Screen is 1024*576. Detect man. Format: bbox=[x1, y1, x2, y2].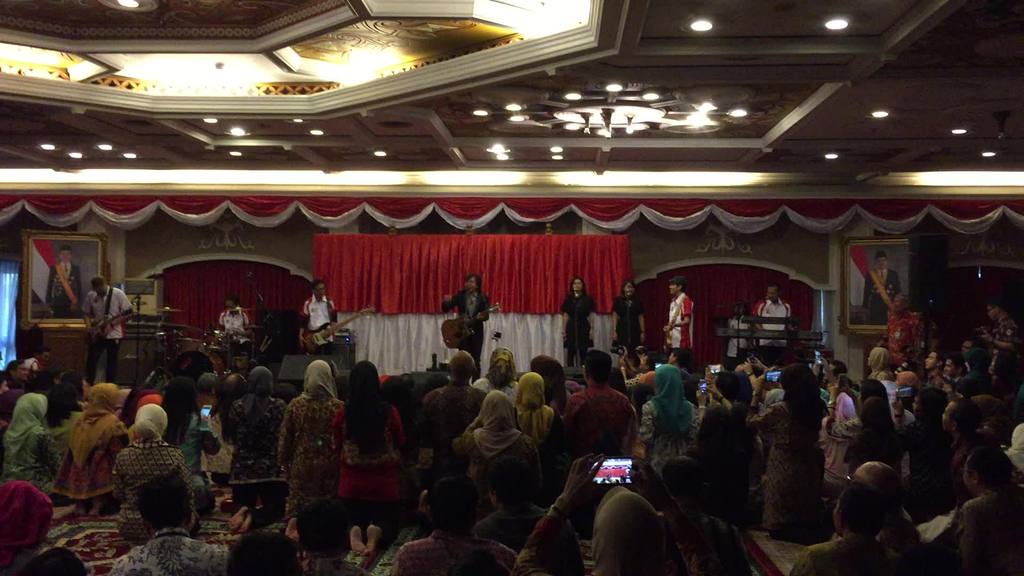
bbox=[751, 284, 792, 347].
